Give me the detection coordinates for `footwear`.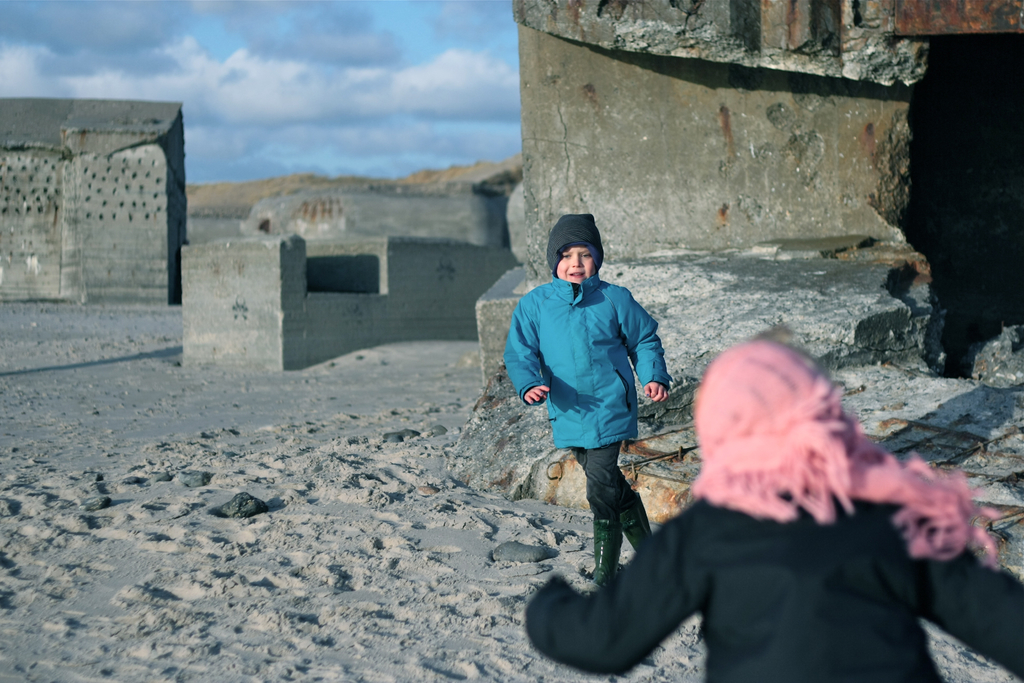
614/490/655/555.
